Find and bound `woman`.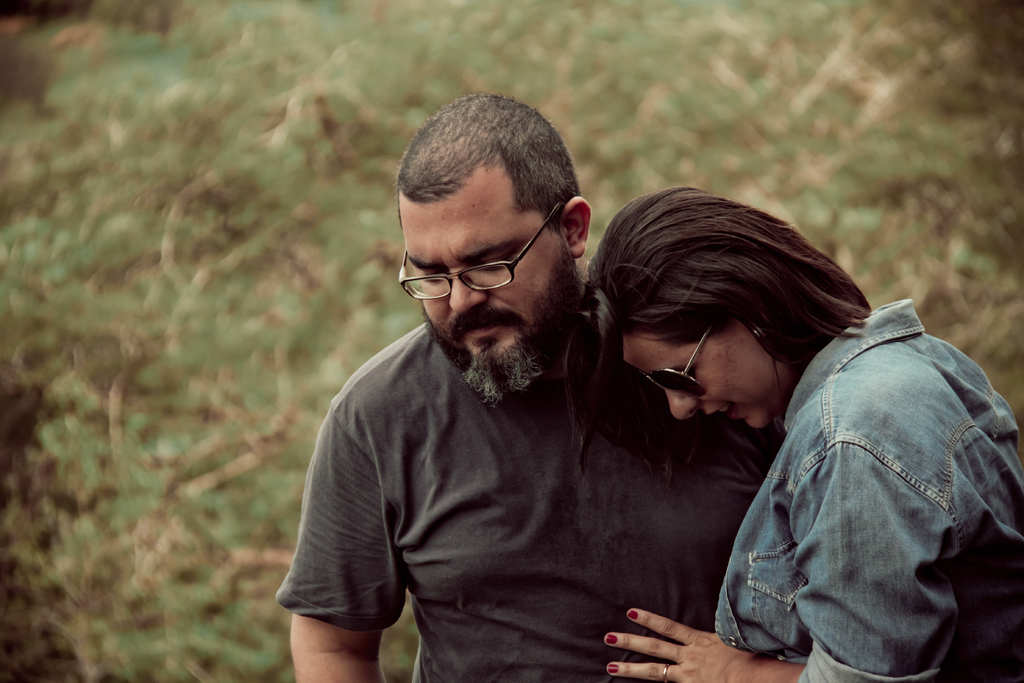
Bound: (588,185,1023,682).
